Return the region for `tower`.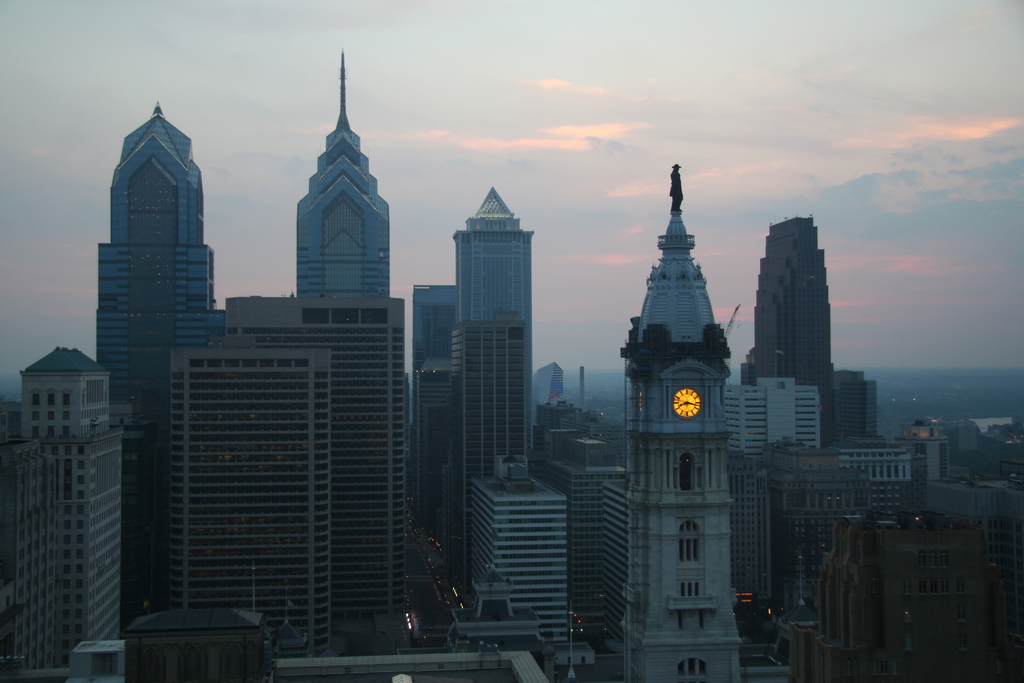
BBox(831, 369, 877, 440).
